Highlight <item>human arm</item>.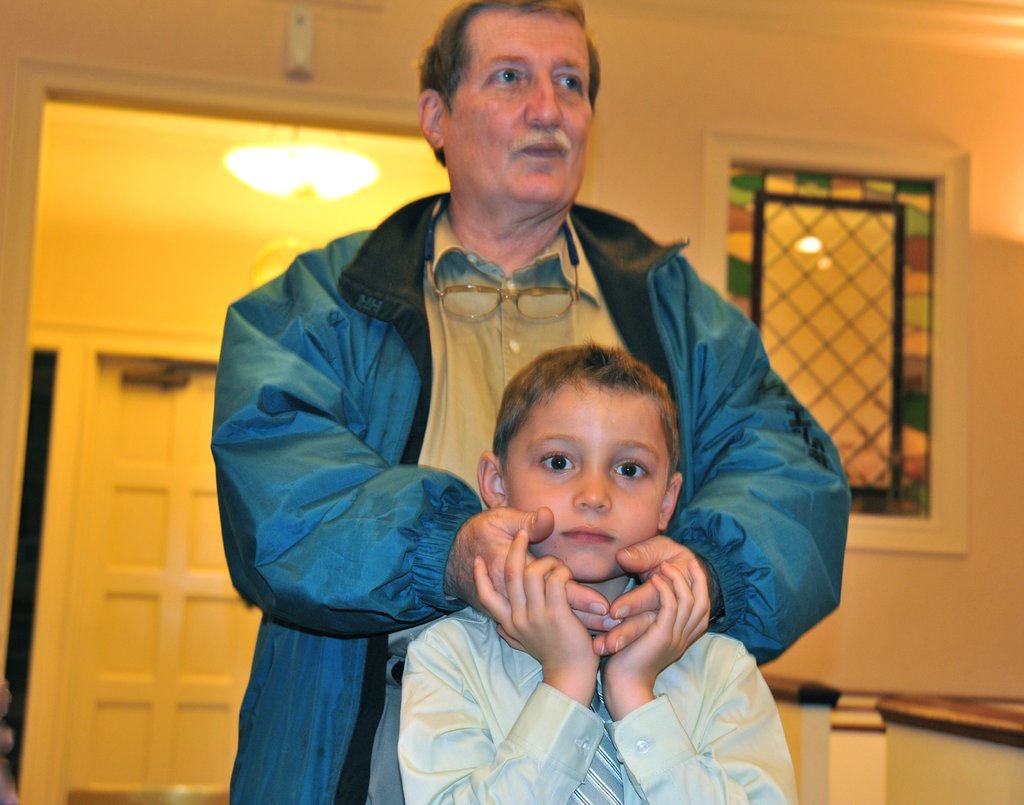
Highlighted region: [593, 551, 801, 804].
